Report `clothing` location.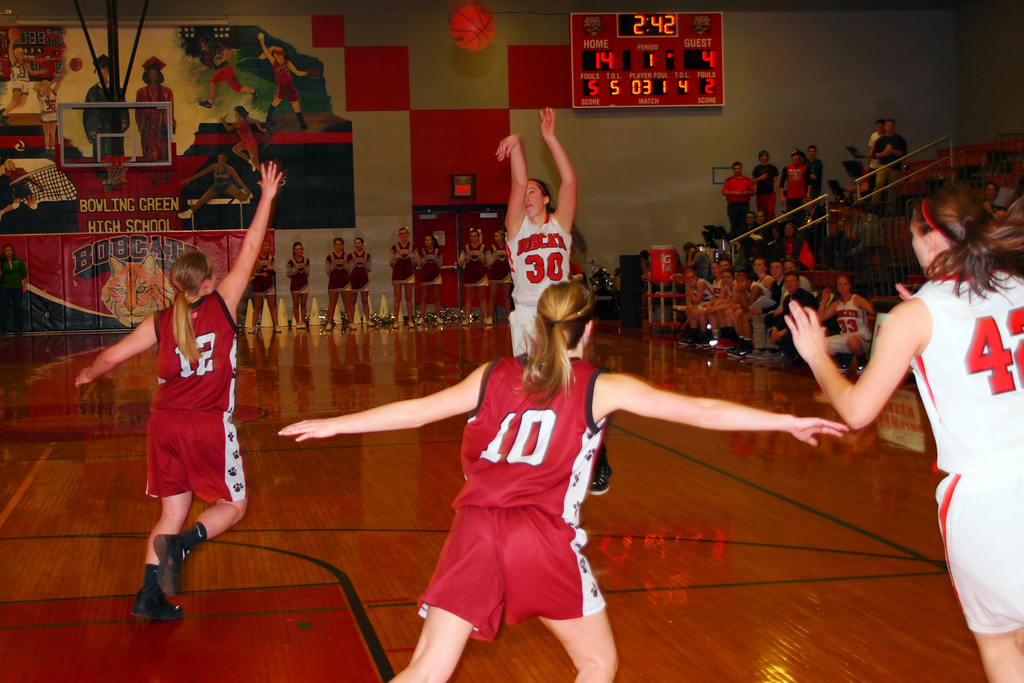
Report: [x1=751, y1=165, x2=781, y2=218].
